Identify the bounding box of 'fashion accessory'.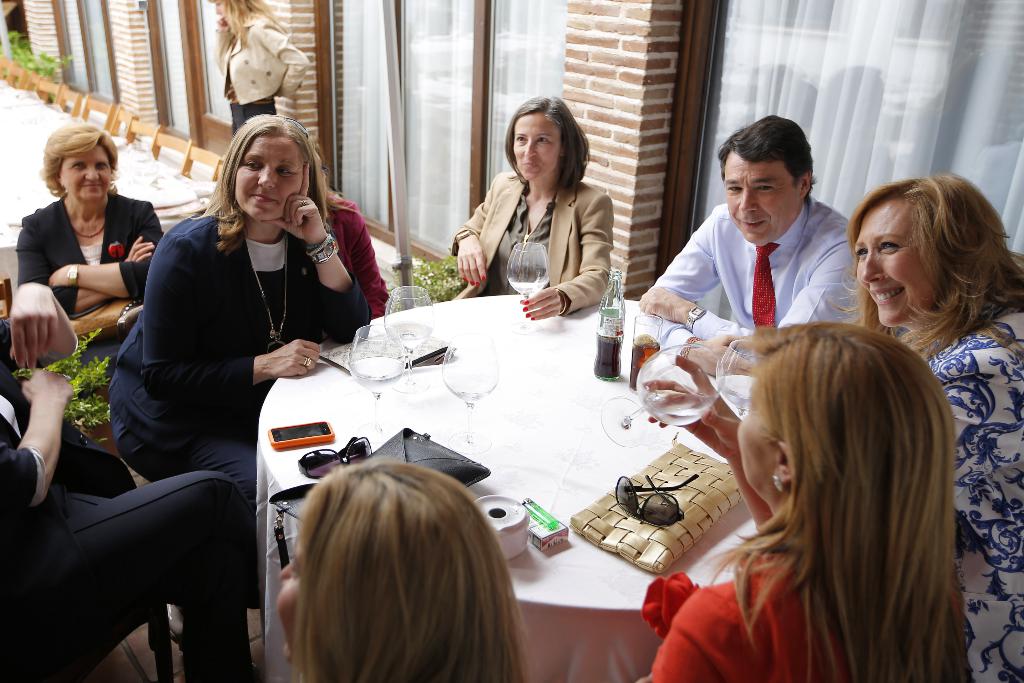
bbox(299, 355, 314, 370).
